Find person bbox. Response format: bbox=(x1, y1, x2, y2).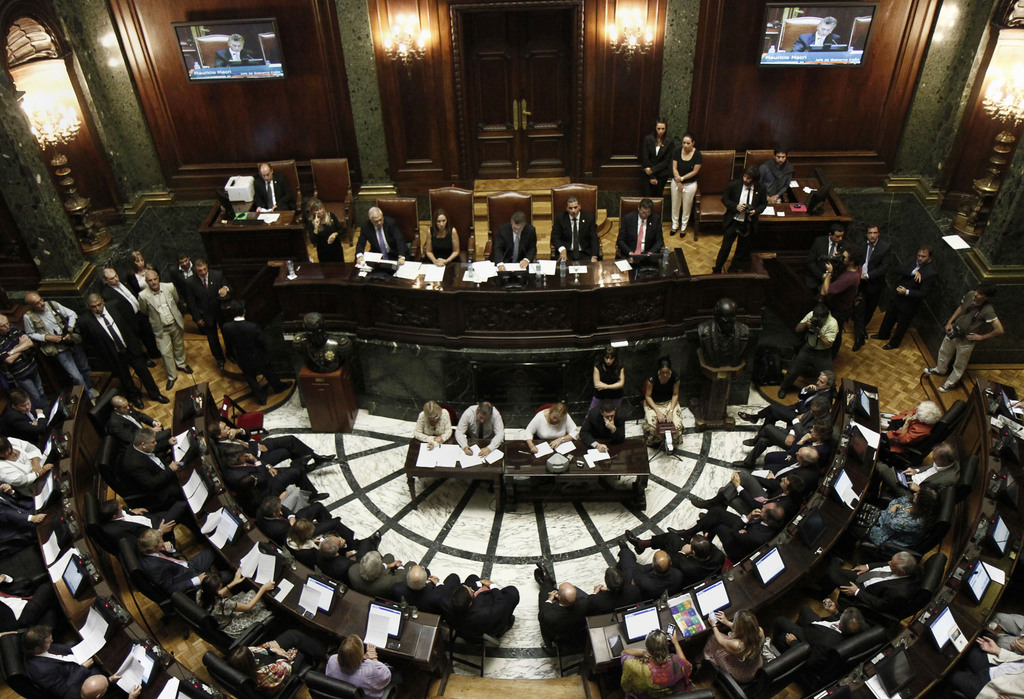
bbox=(376, 226, 391, 259).
